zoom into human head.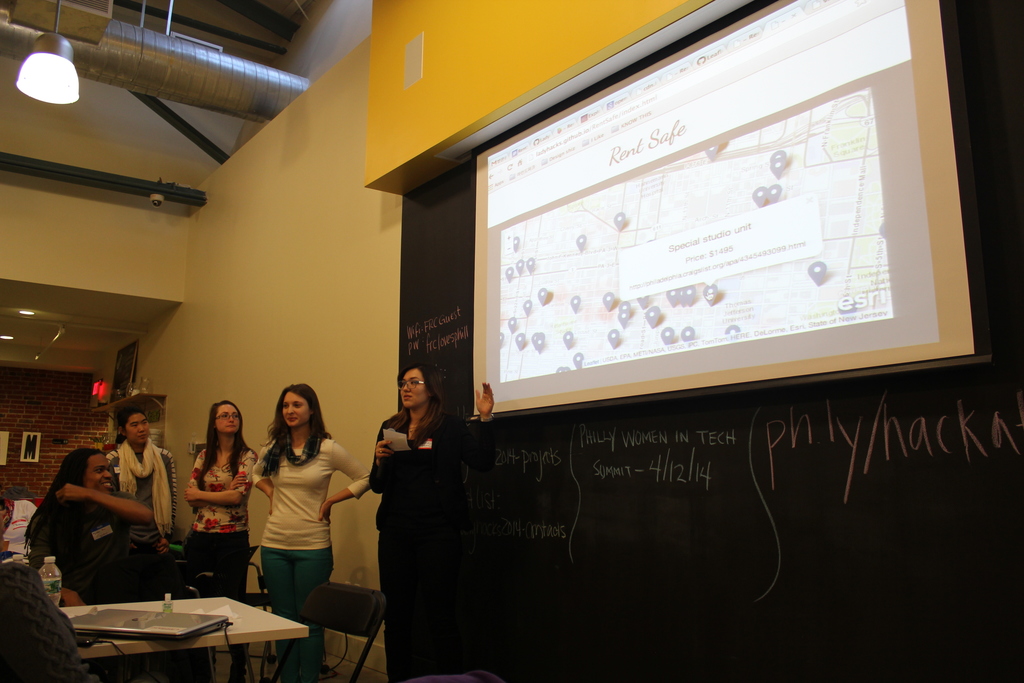
Zoom target: 275, 384, 321, 432.
